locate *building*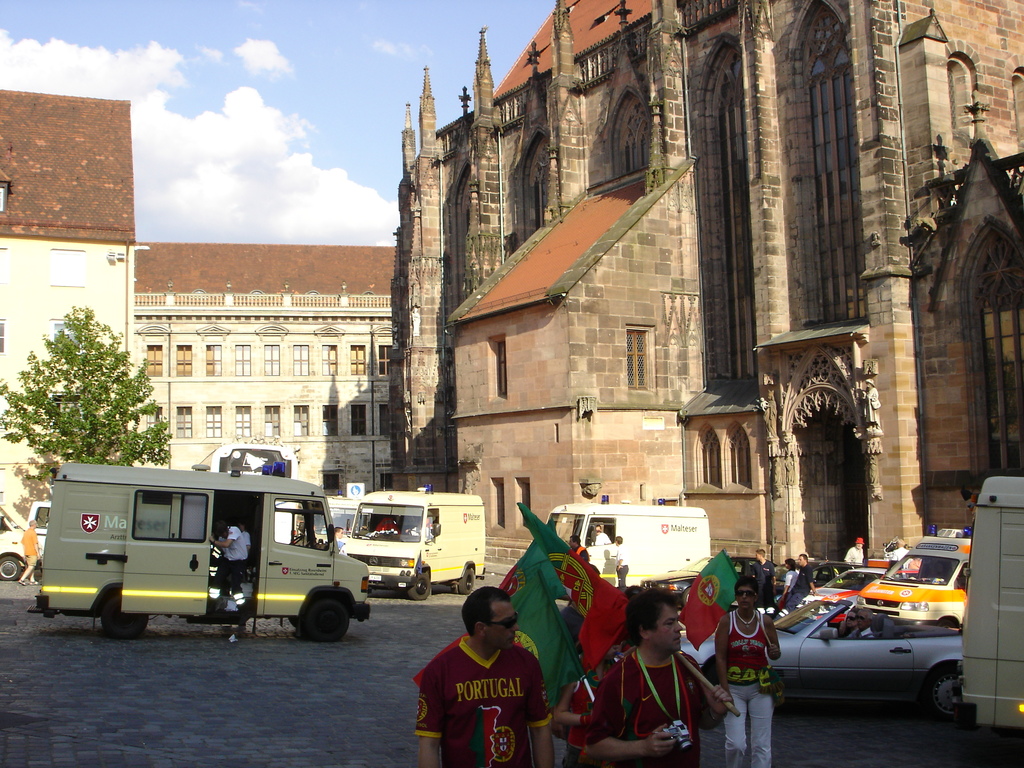
{"left": 0, "top": 92, "right": 393, "bottom": 497}
